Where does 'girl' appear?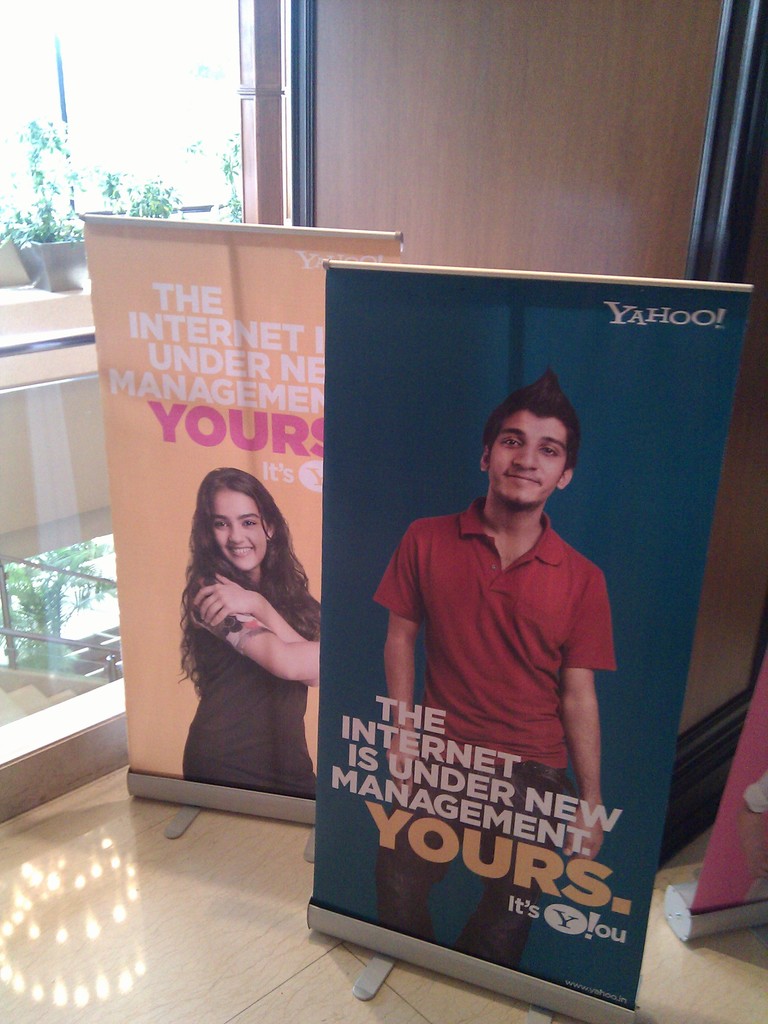
Appears at <bbox>187, 467, 328, 792</bbox>.
